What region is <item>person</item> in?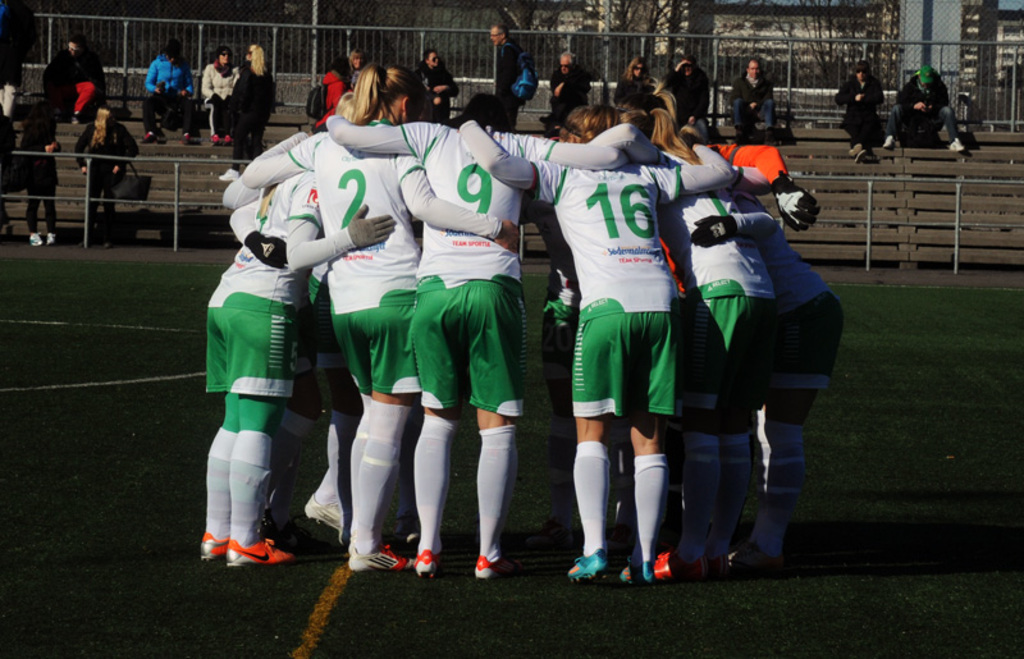
[489,15,538,122].
